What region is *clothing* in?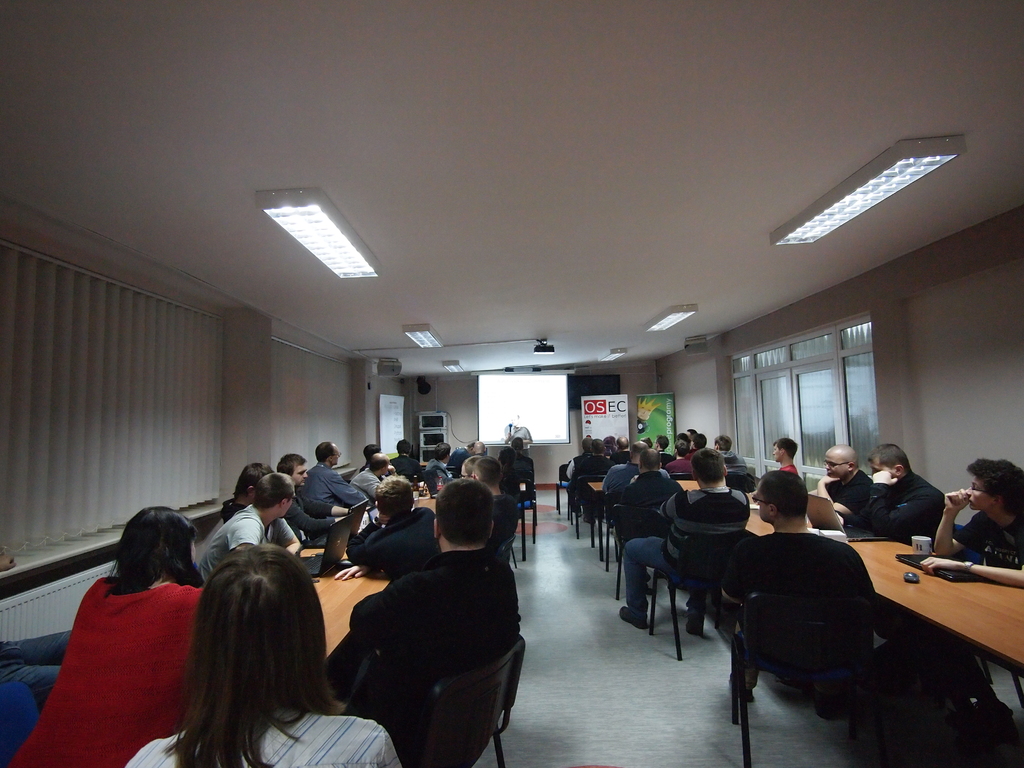
{"left": 819, "top": 468, "right": 883, "bottom": 525}.
